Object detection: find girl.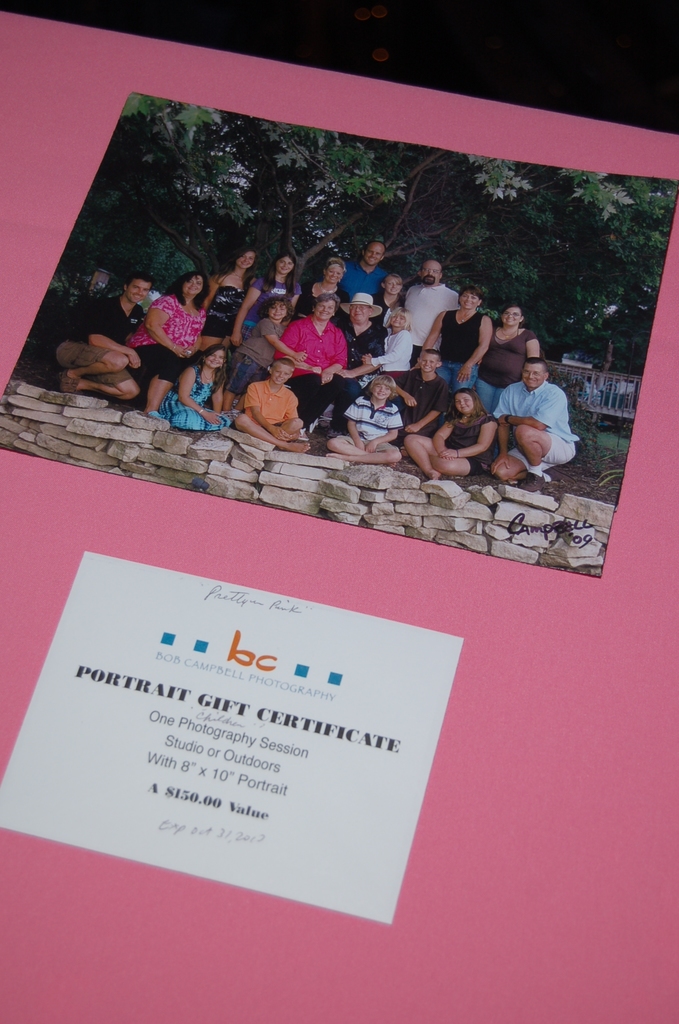
x1=120 y1=264 x2=211 y2=423.
